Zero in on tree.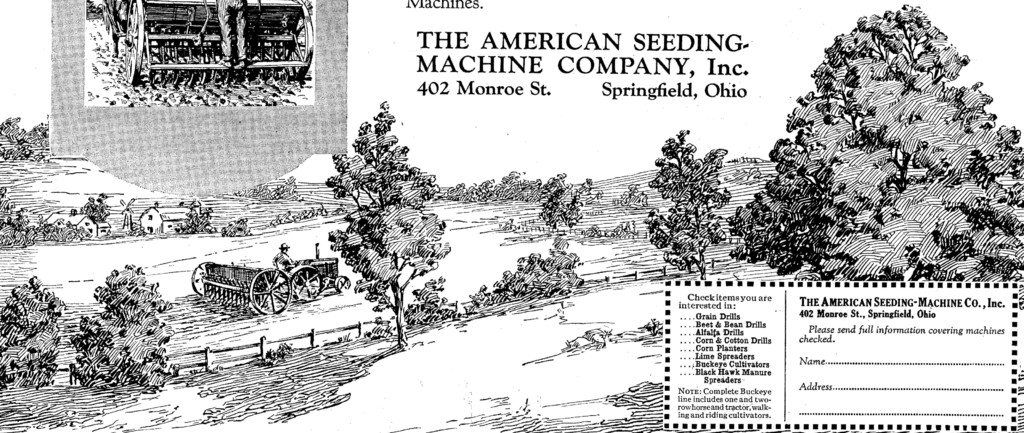
Zeroed in: bbox=[62, 261, 179, 403].
